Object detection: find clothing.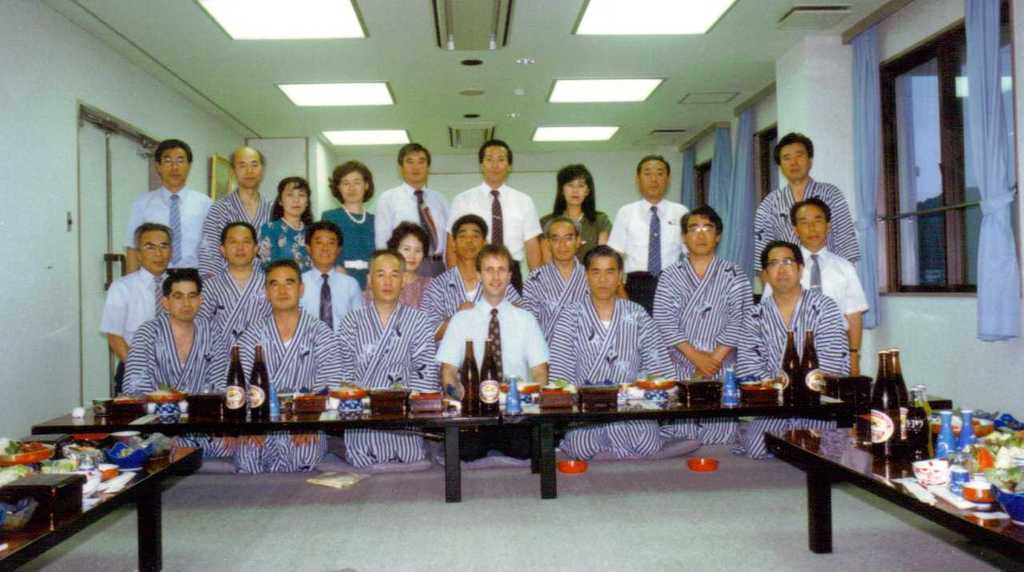
select_region(753, 174, 856, 266).
